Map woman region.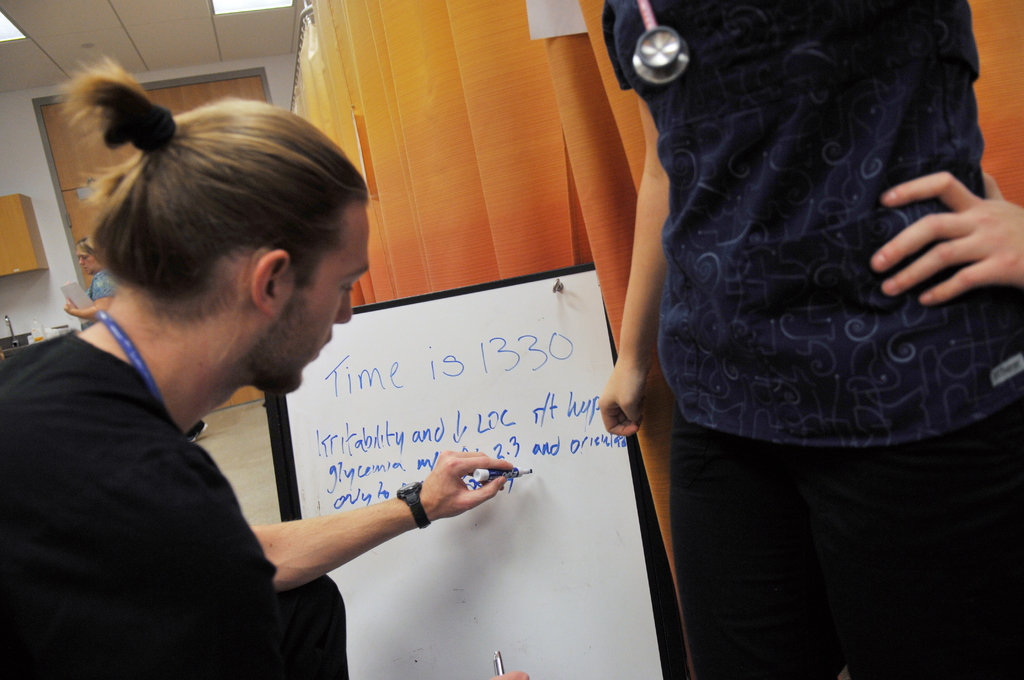
Mapped to (x1=510, y1=0, x2=970, y2=651).
